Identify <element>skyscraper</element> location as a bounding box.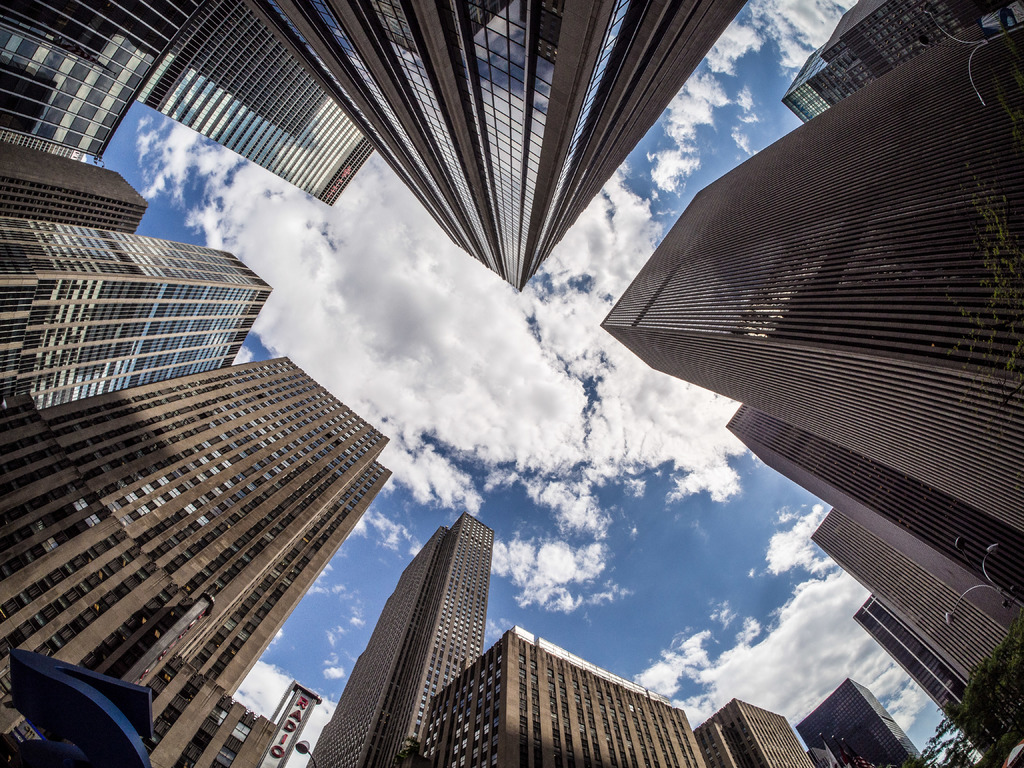
box(599, 8, 1023, 531).
